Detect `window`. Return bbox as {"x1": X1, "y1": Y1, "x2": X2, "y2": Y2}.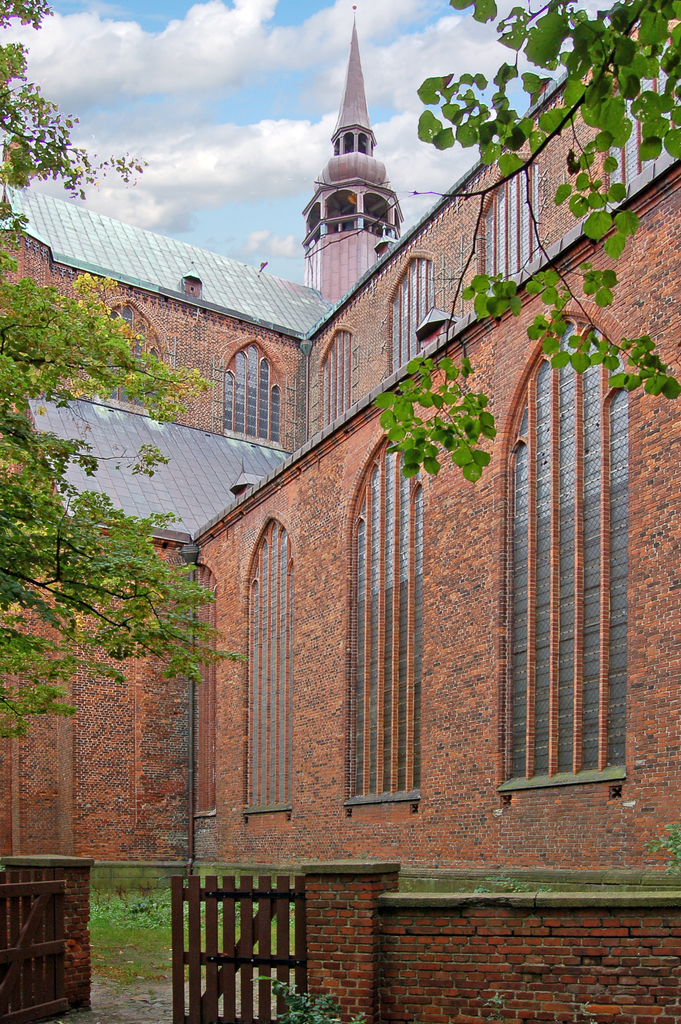
{"x1": 192, "y1": 564, "x2": 213, "y2": 815}.
